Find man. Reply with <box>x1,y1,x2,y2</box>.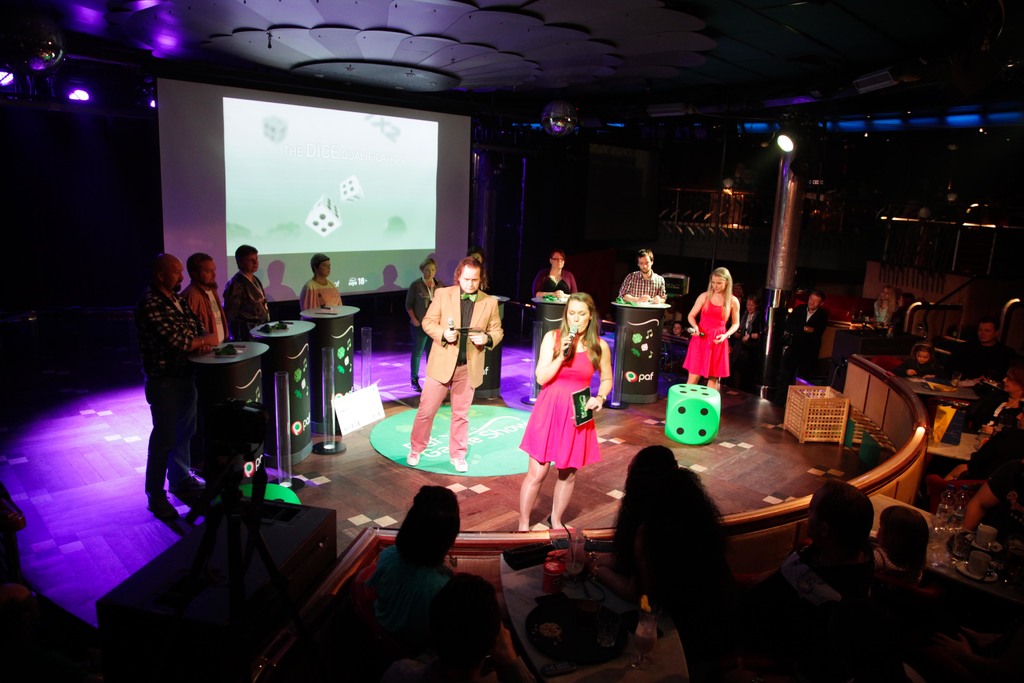
<box>140,254,214,513</box>.
